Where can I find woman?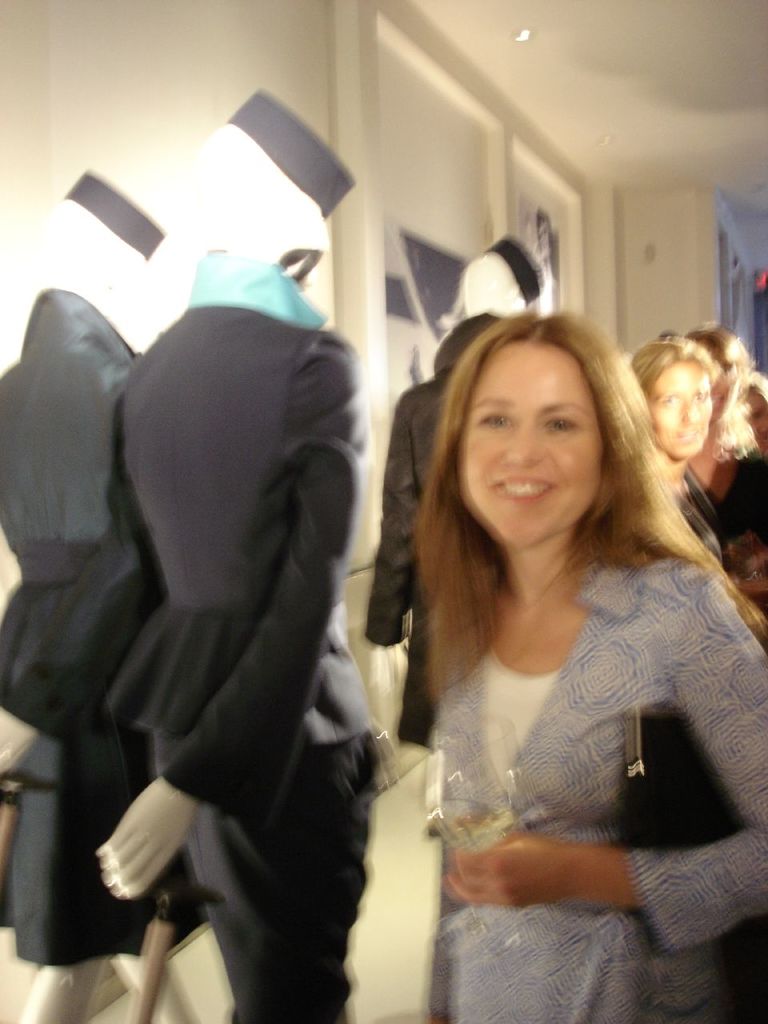
You can find it at 693/322/767/590.
